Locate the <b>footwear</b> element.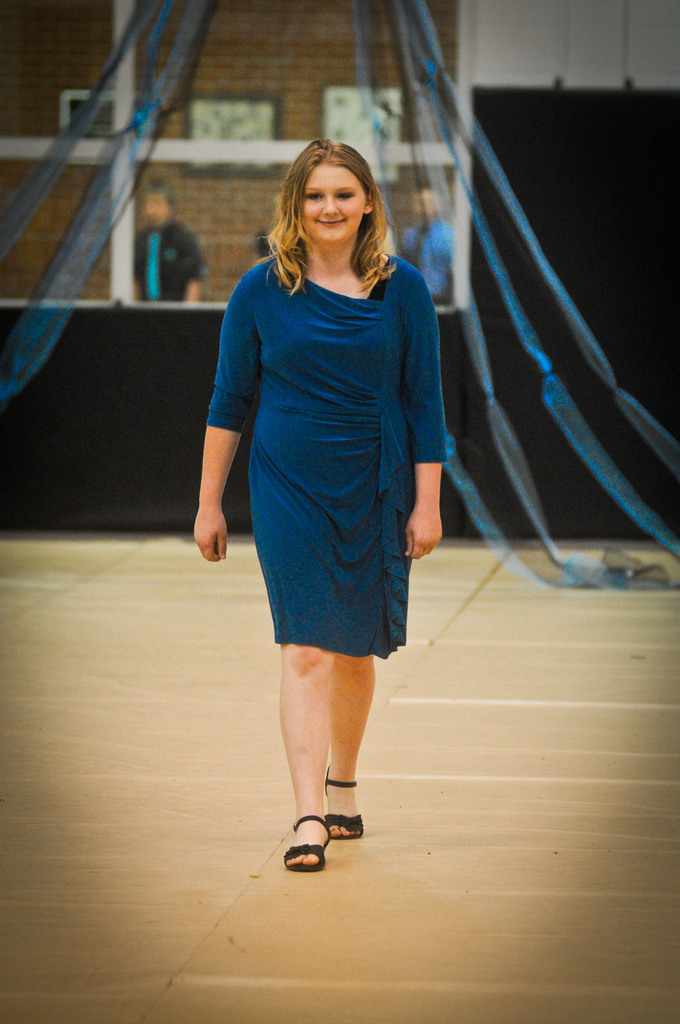
Element bbox: bbox=(281, 801, 360, 872).
